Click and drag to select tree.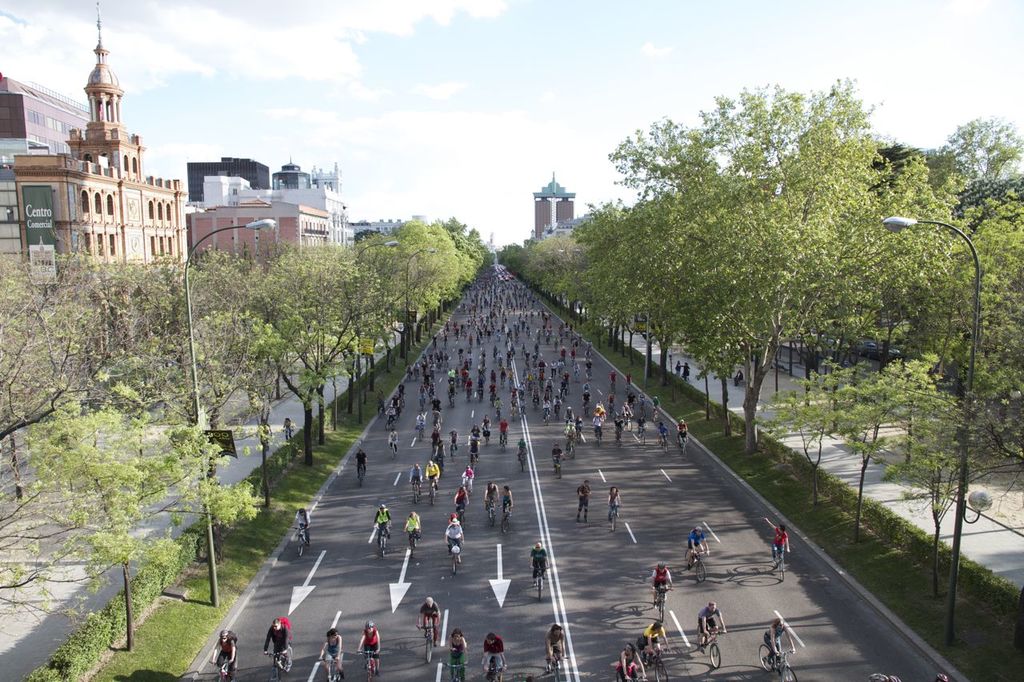
Selection: <box>22,387,269,662</box>.
